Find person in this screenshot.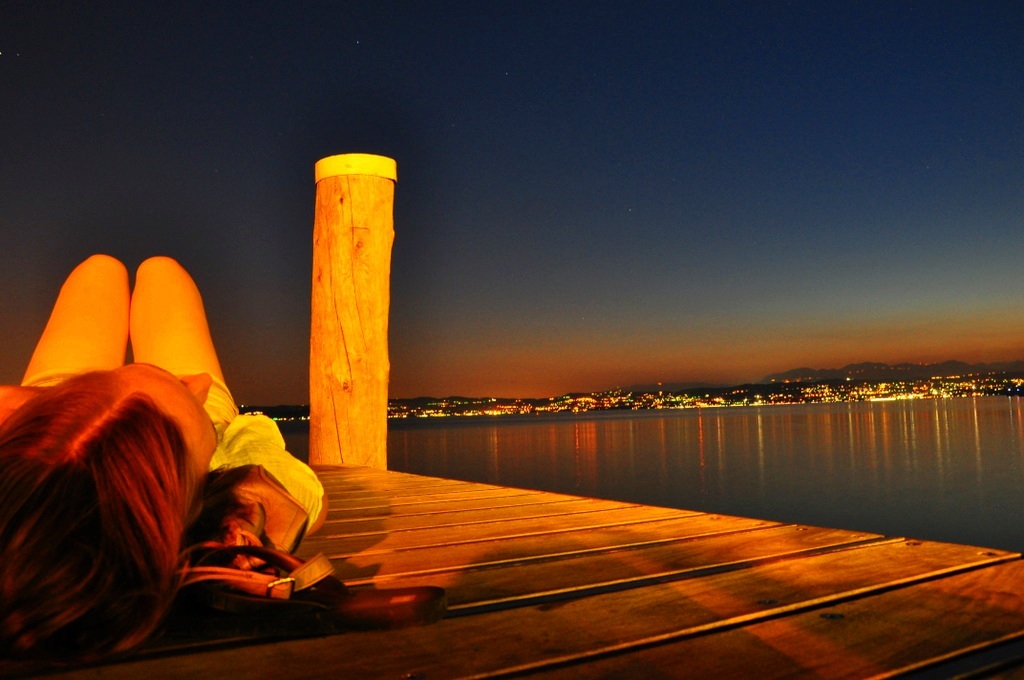
The bounding box for person is bbox=[0, 255, 328, 679].
